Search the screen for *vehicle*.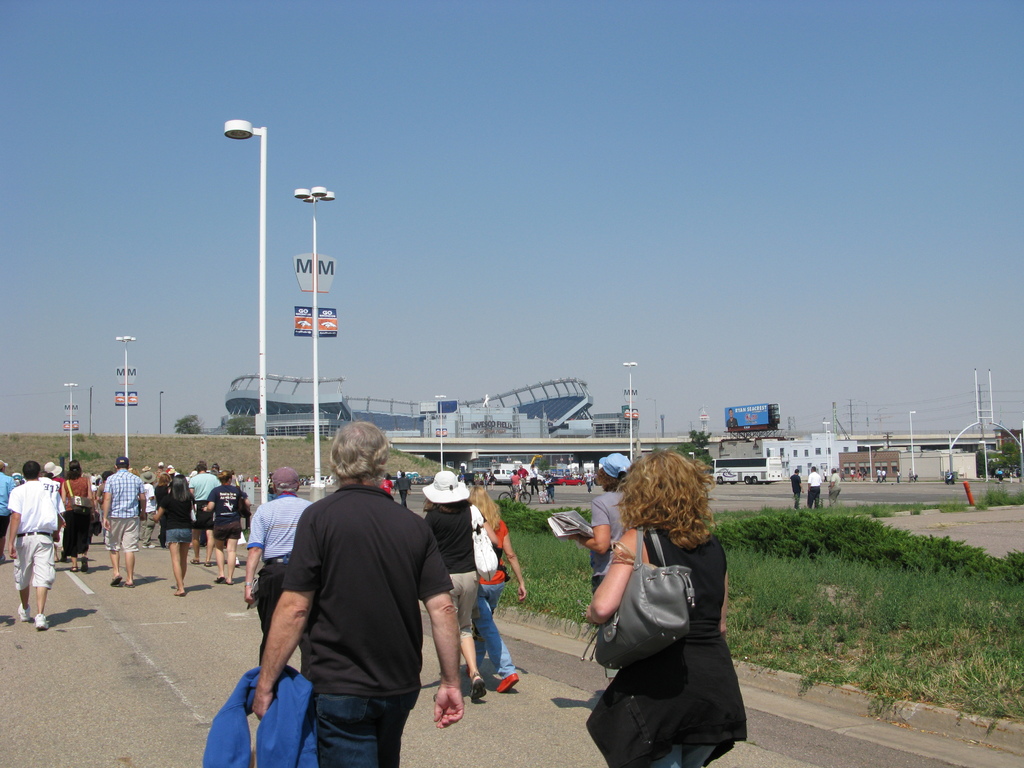
Found at l=552, t=474, r=584, b=488.
